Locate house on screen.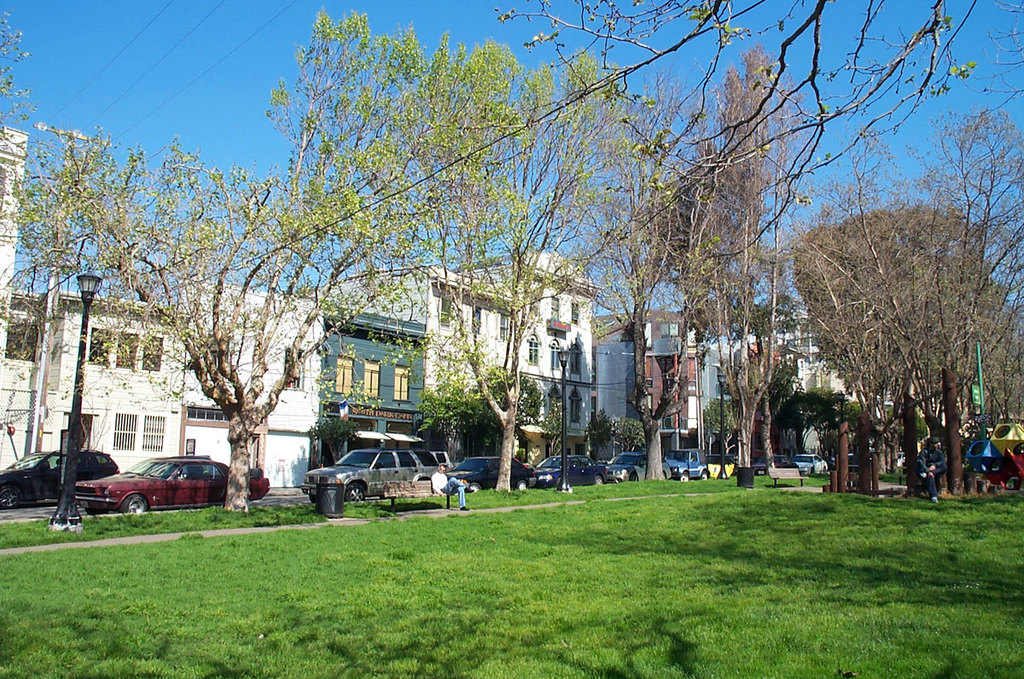
On screen at x1=588, y1=302, x2=703, y2=465.
